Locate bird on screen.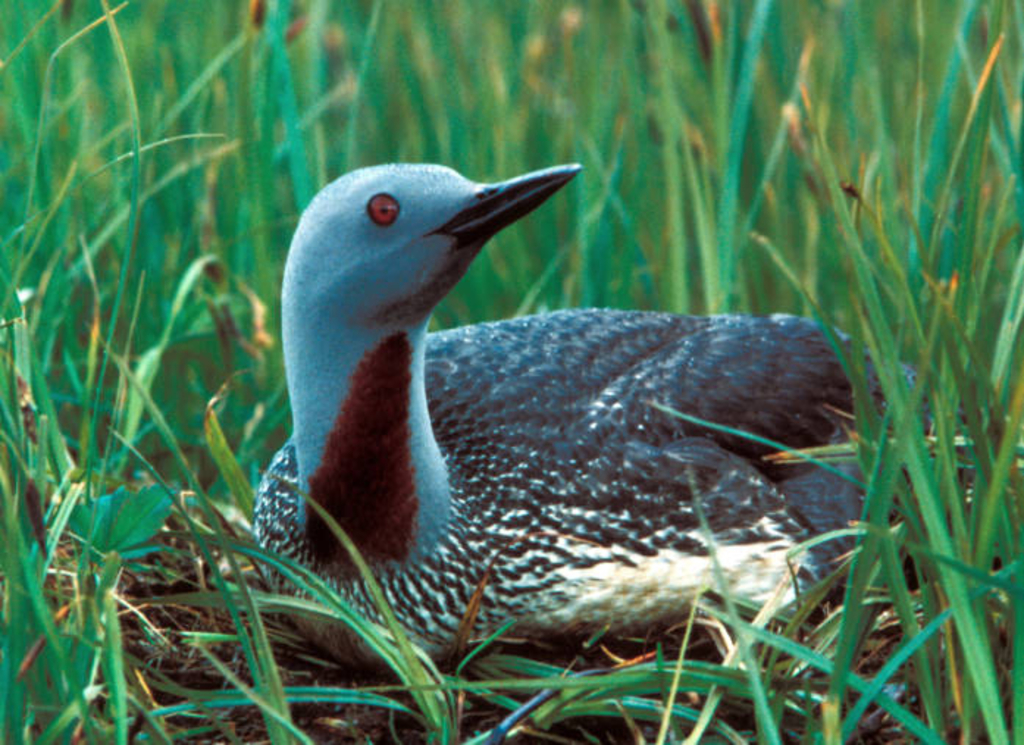
On screen at select_region(210, 154, 877, 701).
